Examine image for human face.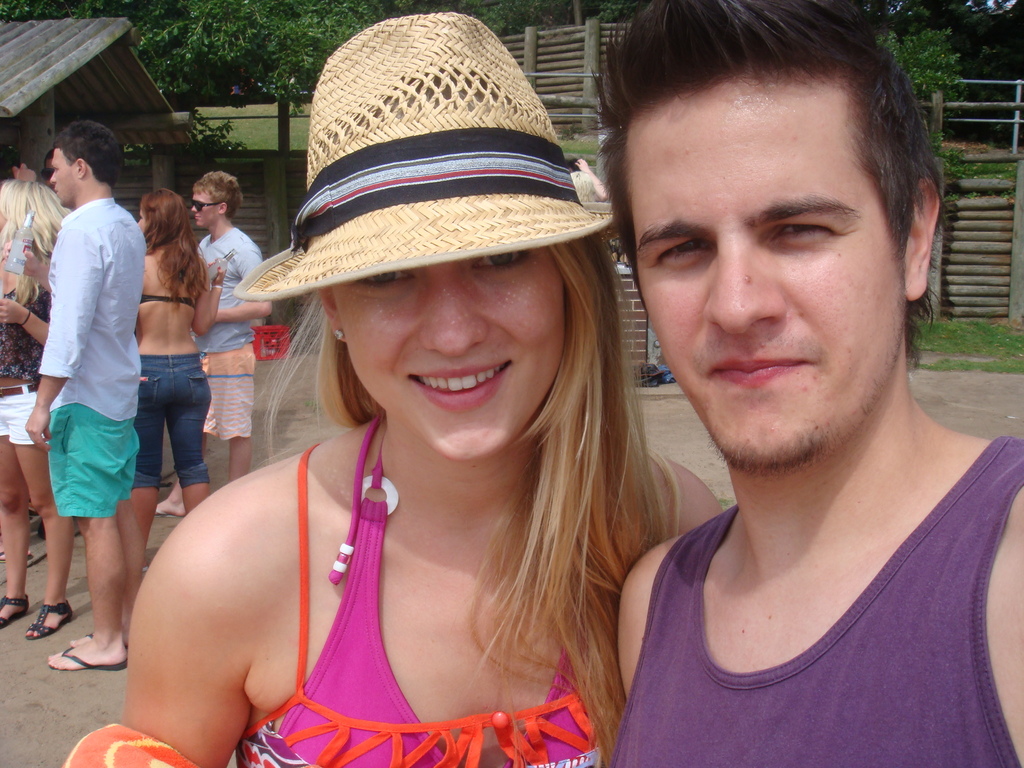
Examination result: <bbox>191, 189, 218, 228</bbox>.
